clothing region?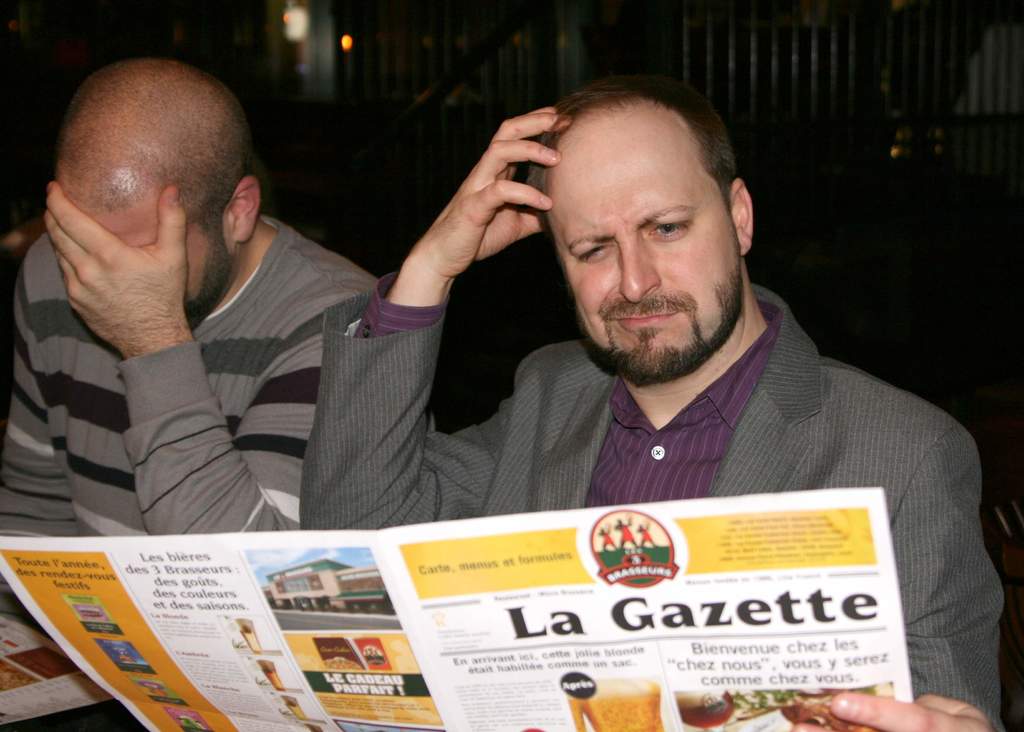
l=322, t=280, r=1011, b=727
